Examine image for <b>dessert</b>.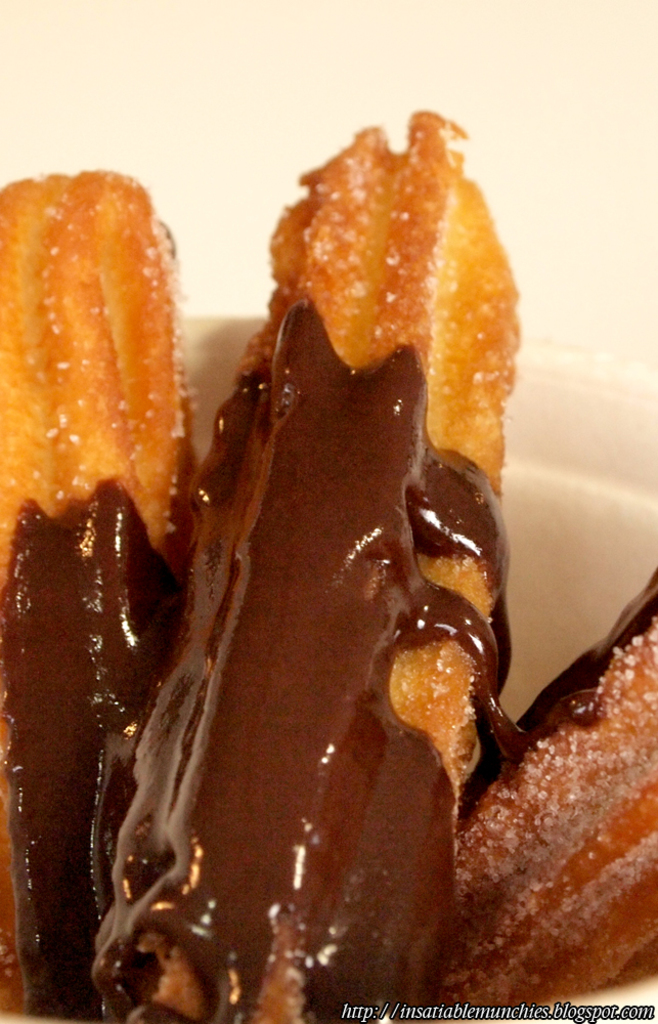
Examination result: Rect(97, 104, 517, 1023).
